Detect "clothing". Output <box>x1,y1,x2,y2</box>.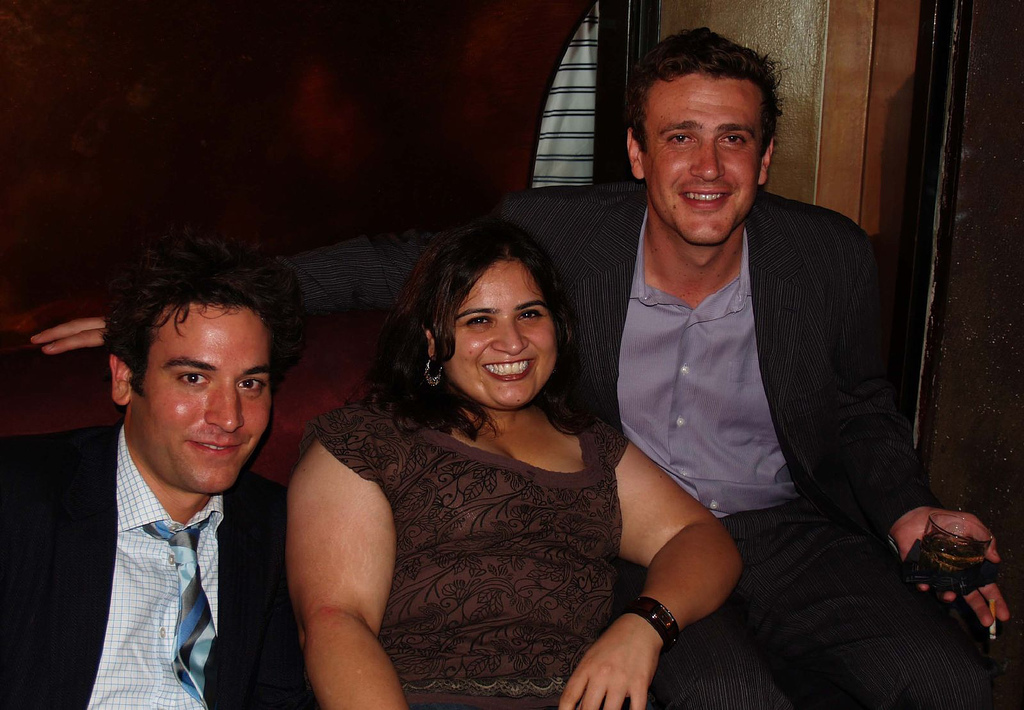
<box>41,373,308,709</box>.
